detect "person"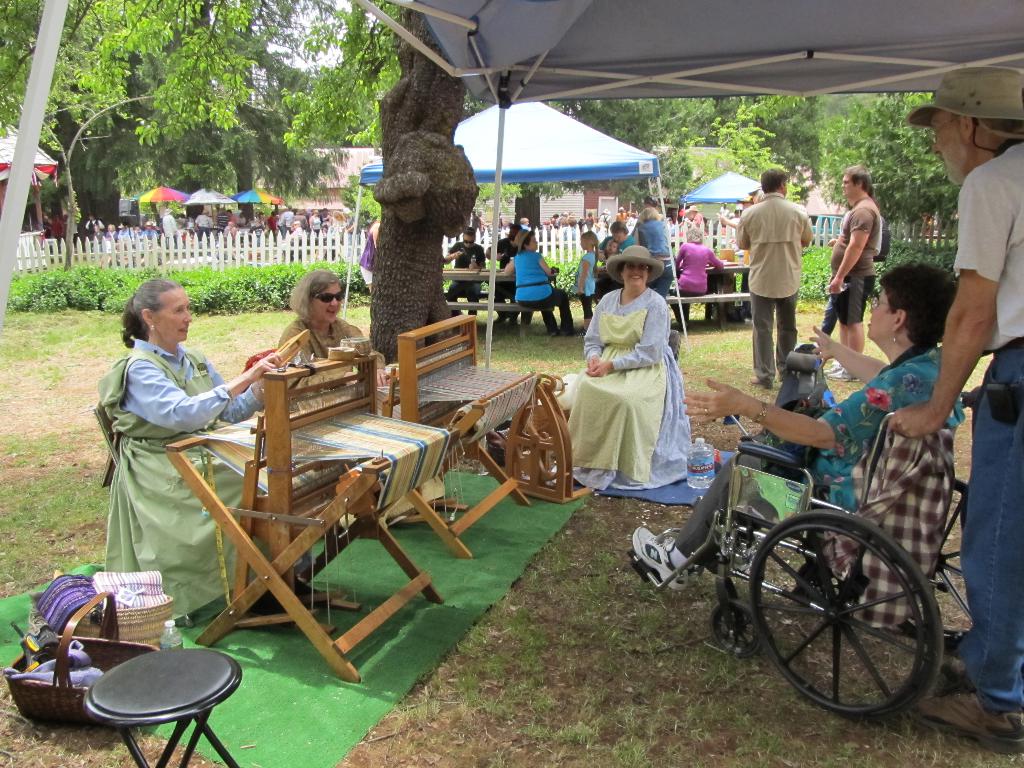
(887, 65, 1023, 749)
